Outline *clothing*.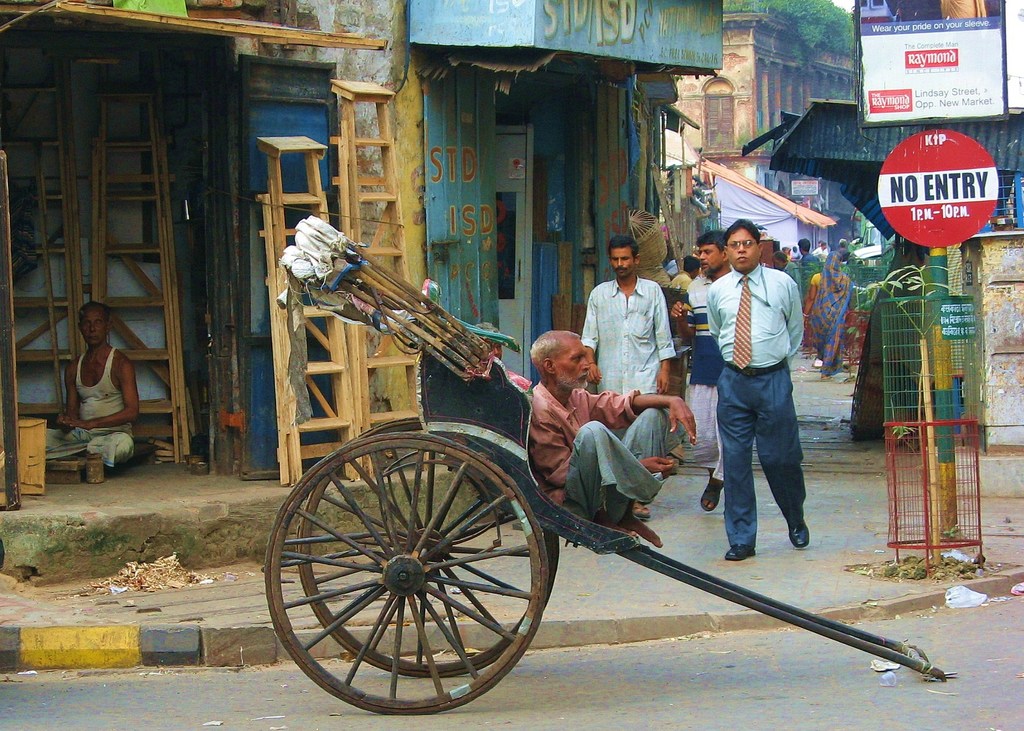
Outline: left=570, top=271, right=676, bottom=418.
